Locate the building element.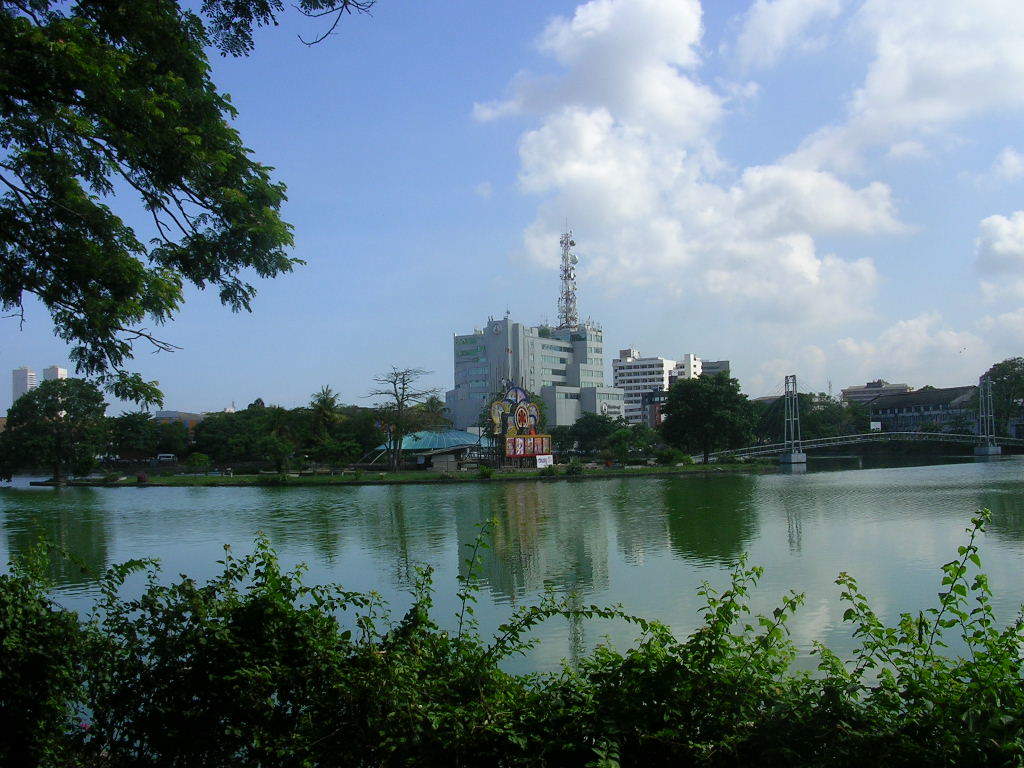
Element bbox: <bbox>439, 318, 627, 435</bbox>.
